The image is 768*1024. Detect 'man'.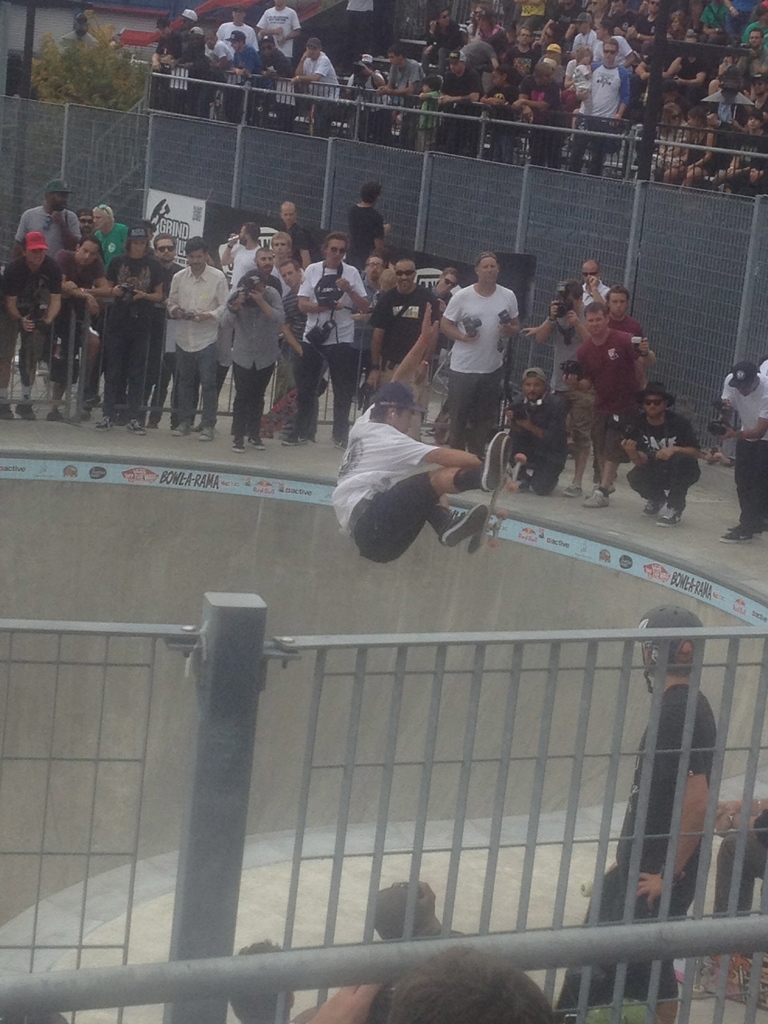
Detection: 296:230:370:445.
